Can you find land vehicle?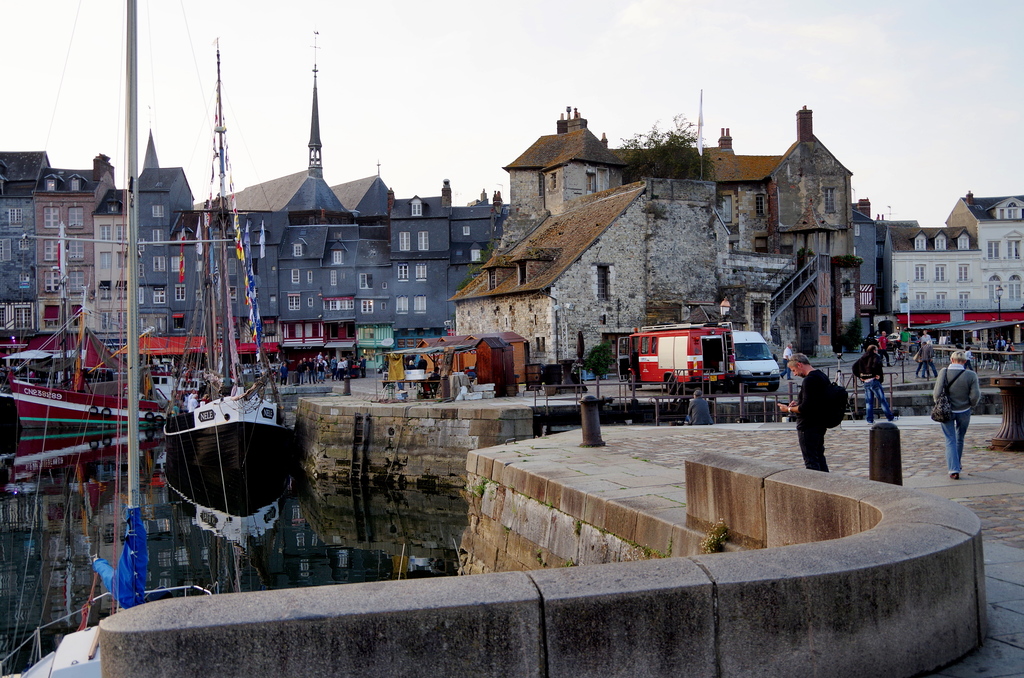
Yes, bounding box: 862:332:883:349.
